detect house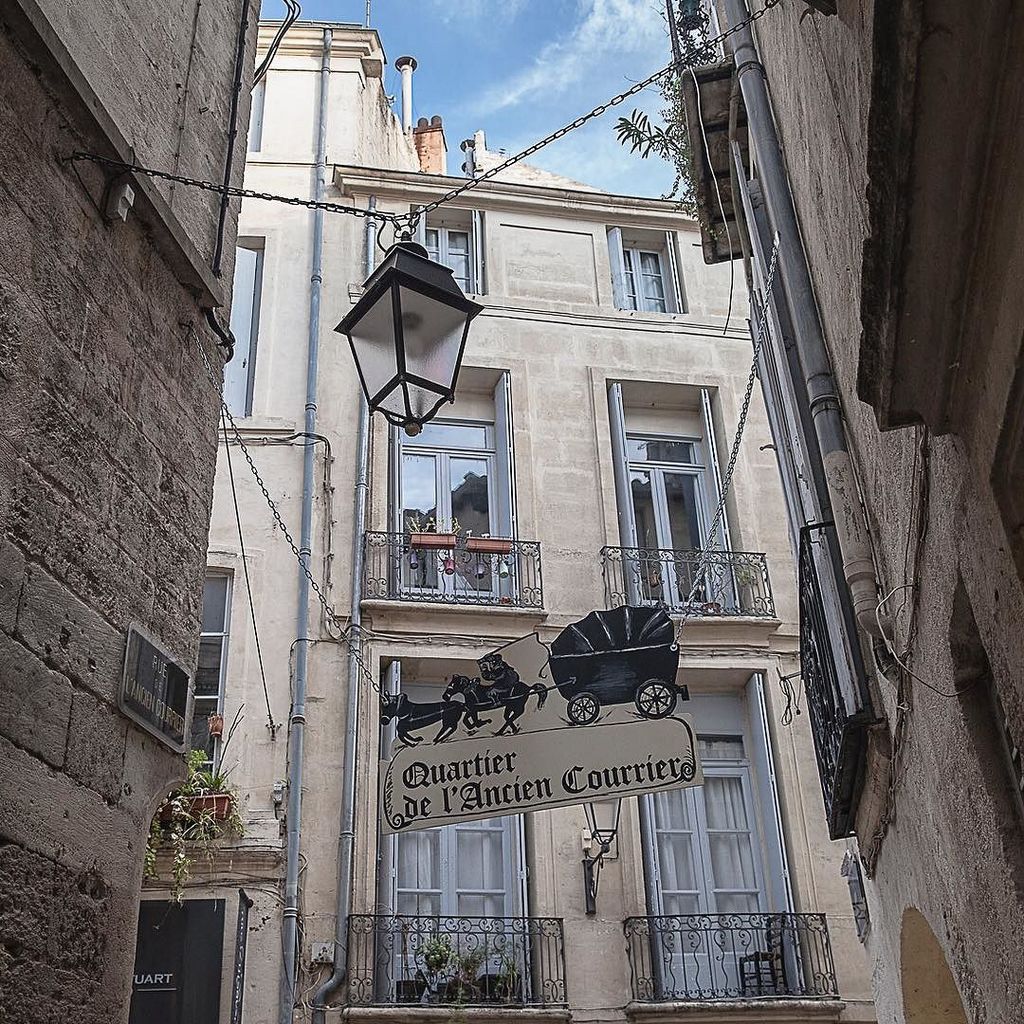
210:40:405:1023
